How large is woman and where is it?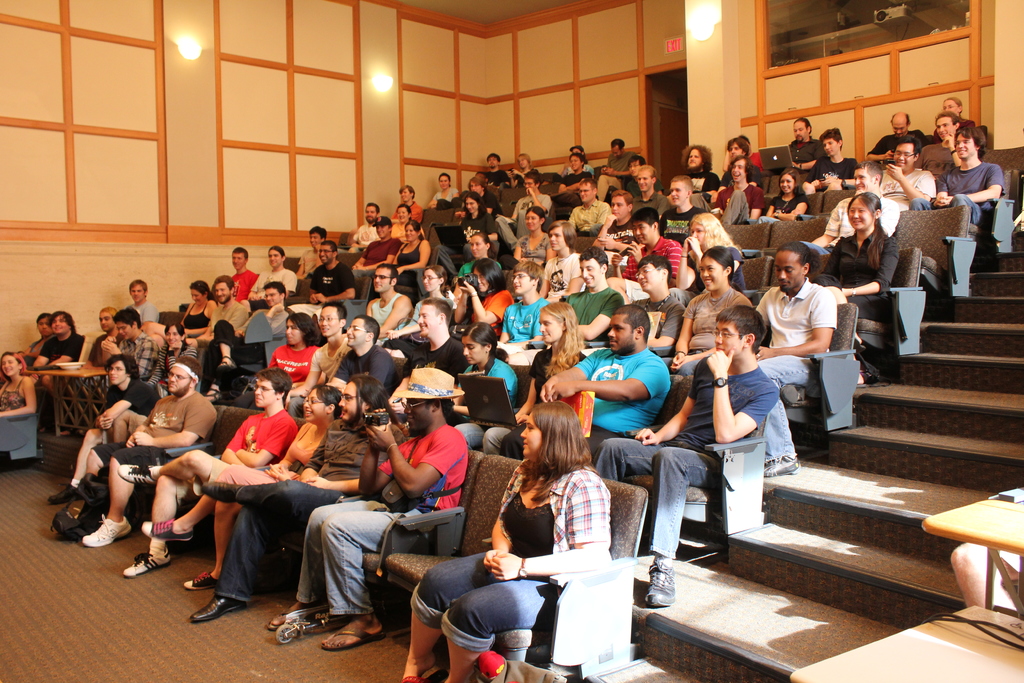
Bounding box: x1=499, y1=210, x2=558, y2=268.
